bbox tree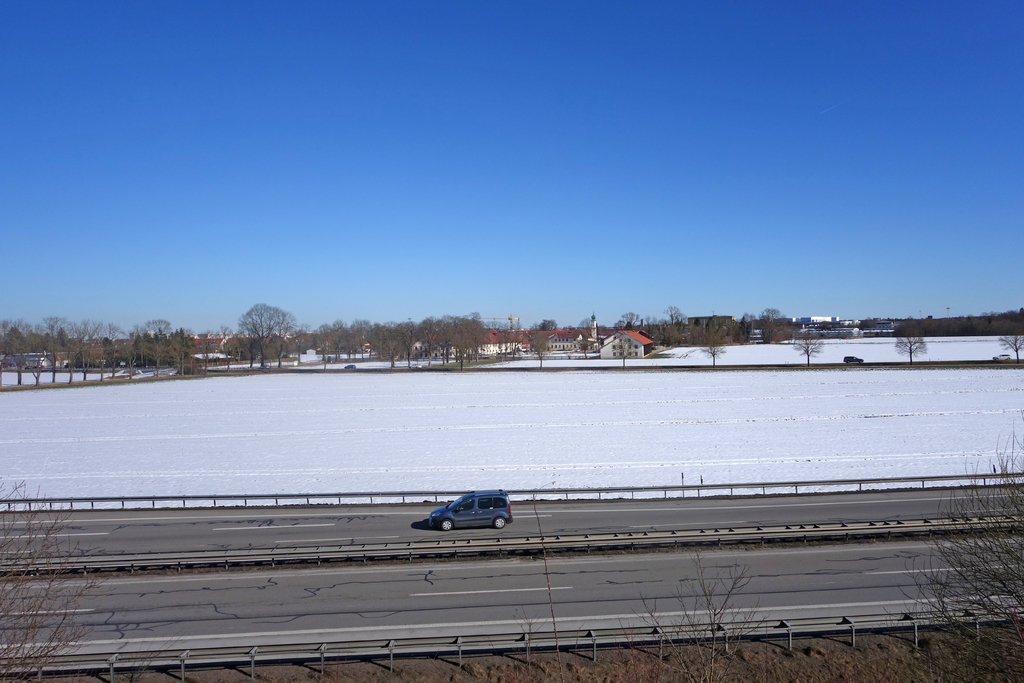
x1=47, y1=317, x2=65, y2=386
